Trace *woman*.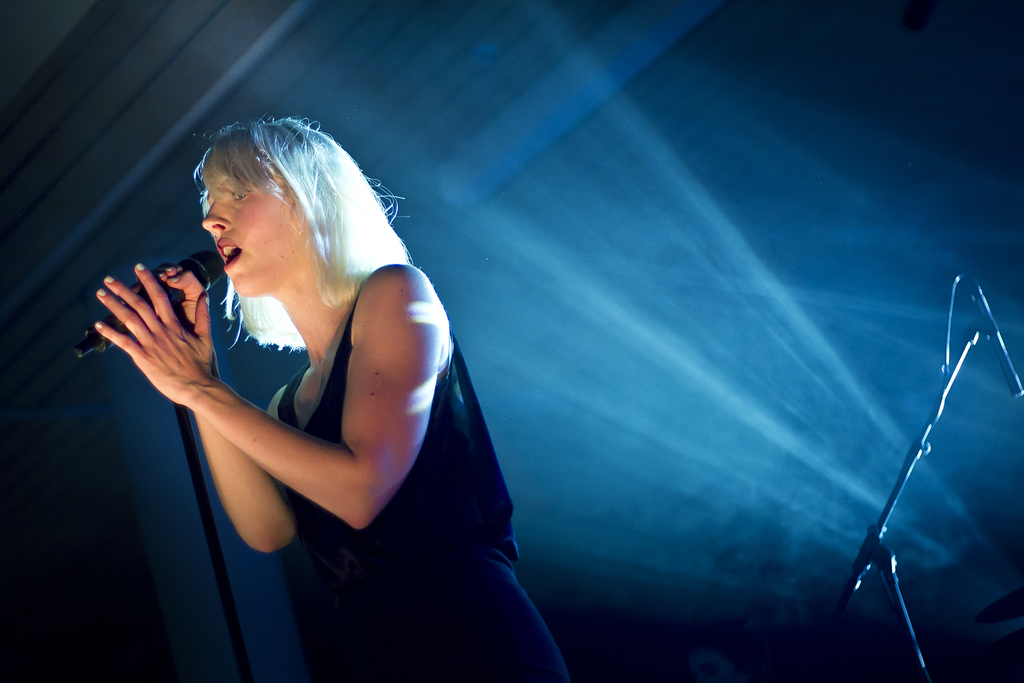
Traced to [104, 101, 552, 657].
